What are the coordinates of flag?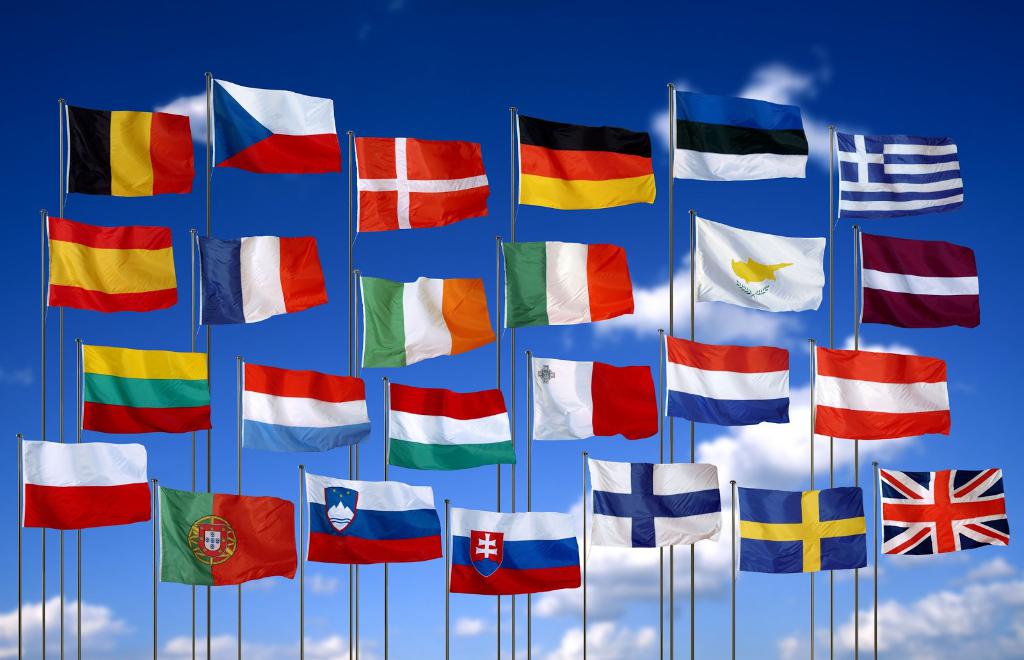
660:330:793:431.
